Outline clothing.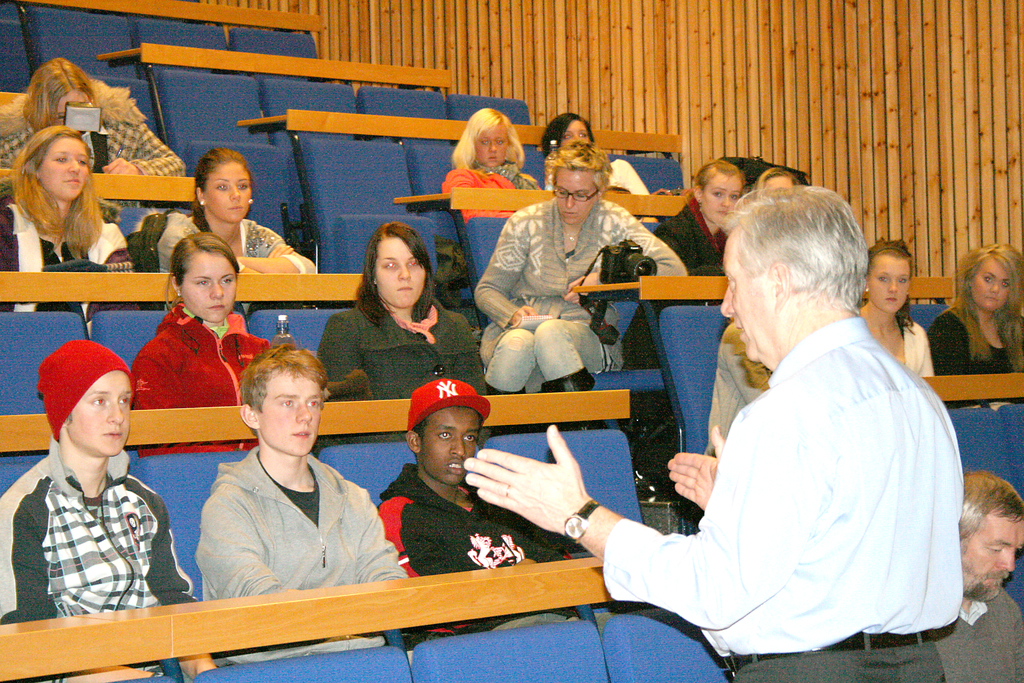
Outline: detection(941, 308, 1023, 378).
